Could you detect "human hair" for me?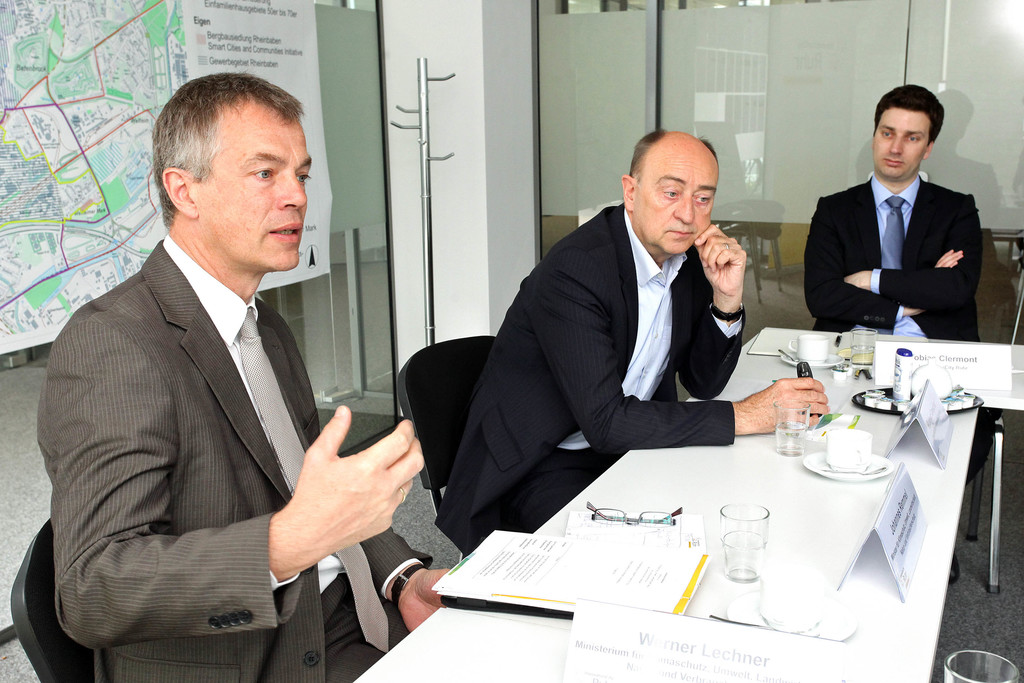
Detection result: bbox=(874, 83, 946, 158).
